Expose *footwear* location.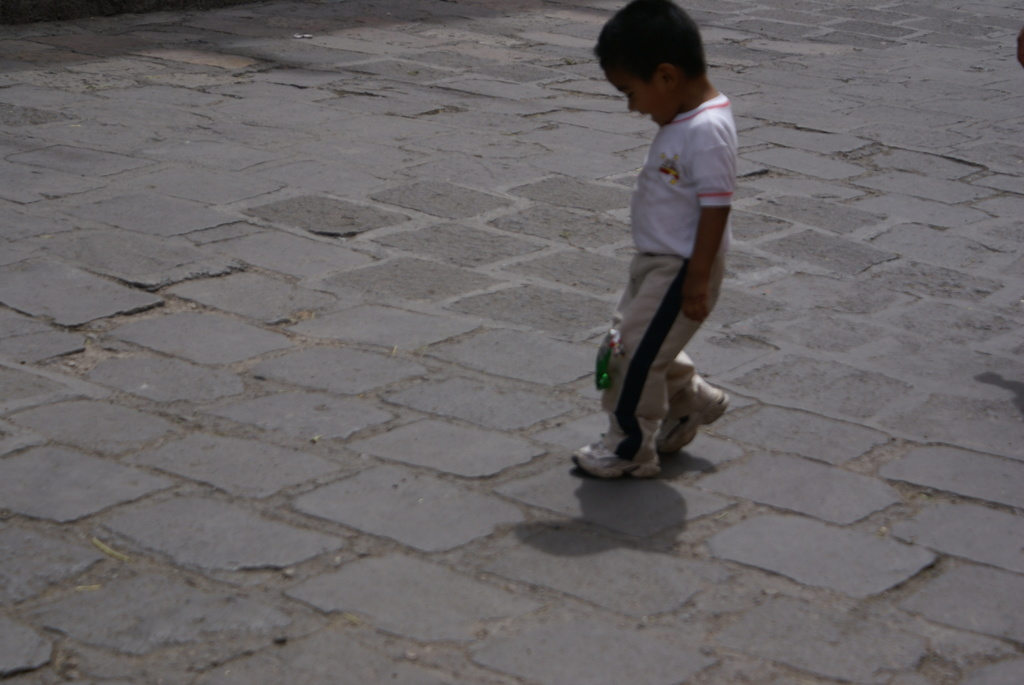
Exposed at x1=565 y1=418 x2=661 y2=483.
